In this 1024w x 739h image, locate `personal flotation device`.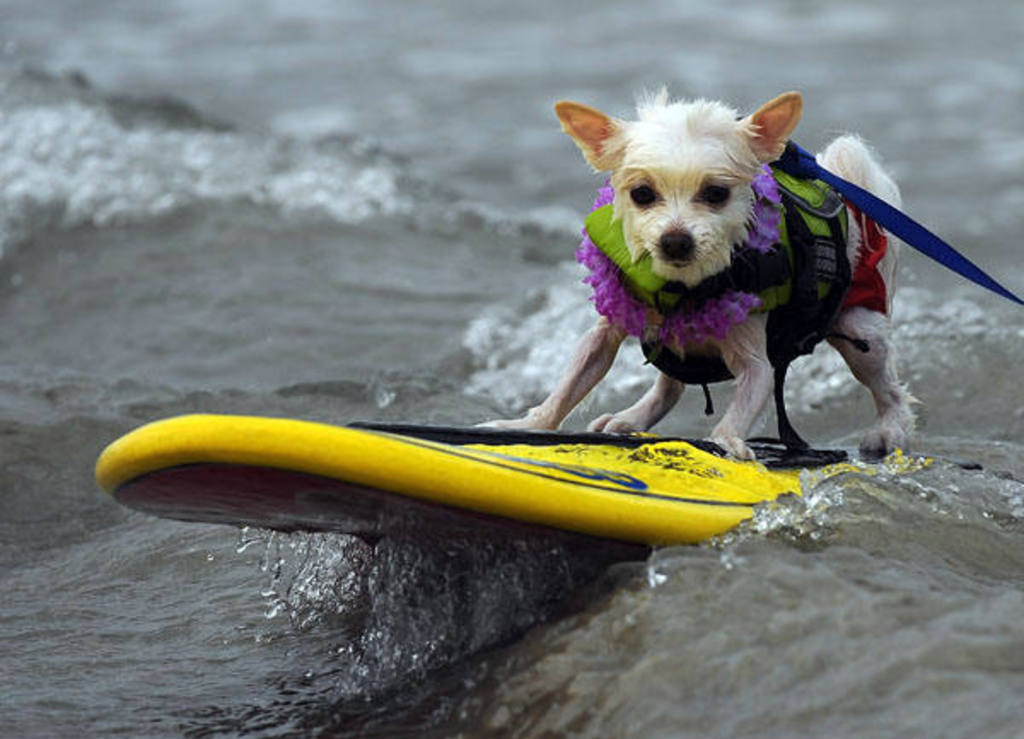
Bounding box: crop(638, 145, 870, 454).
